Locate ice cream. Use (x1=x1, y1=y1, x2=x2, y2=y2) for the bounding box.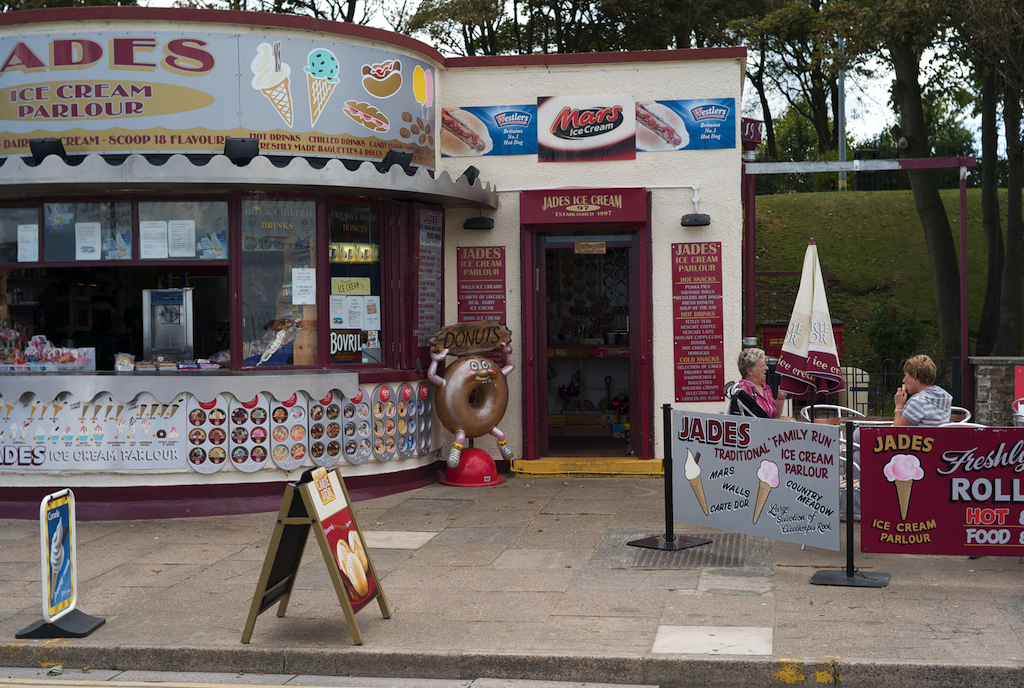
(x1=409, y1=59, x2=437, y2=126).
